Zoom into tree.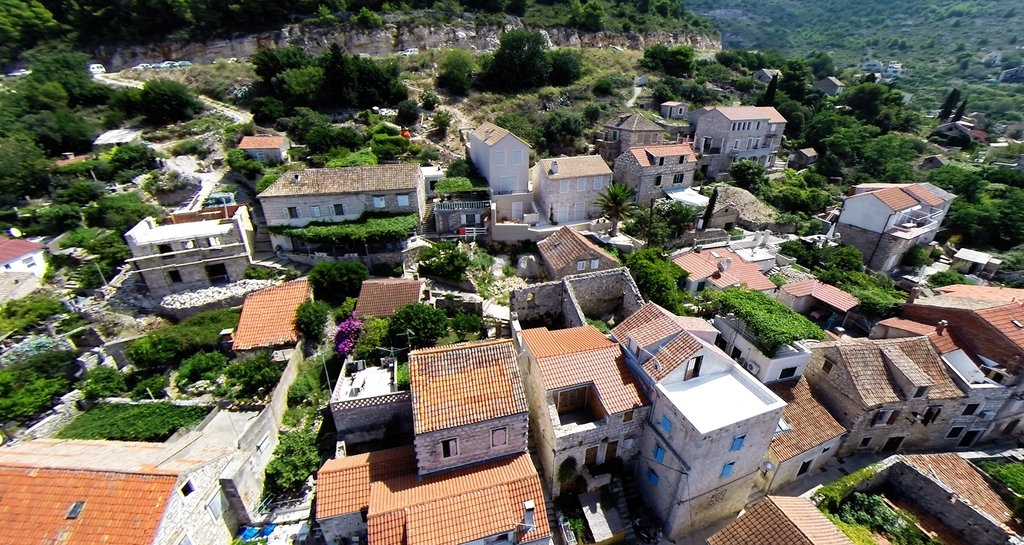
Zoom target: <bbox>899, 244, 933, 270</bbox>.
